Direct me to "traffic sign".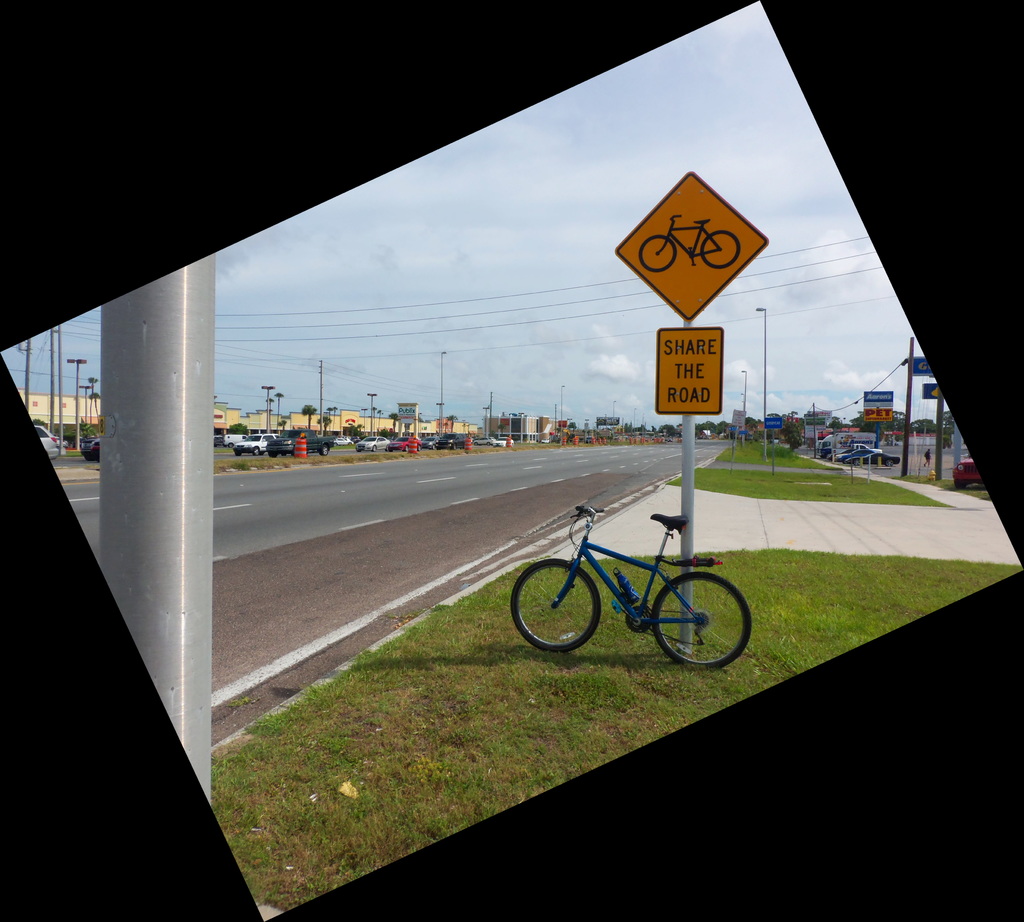
Direction: 655,327,724,418.
